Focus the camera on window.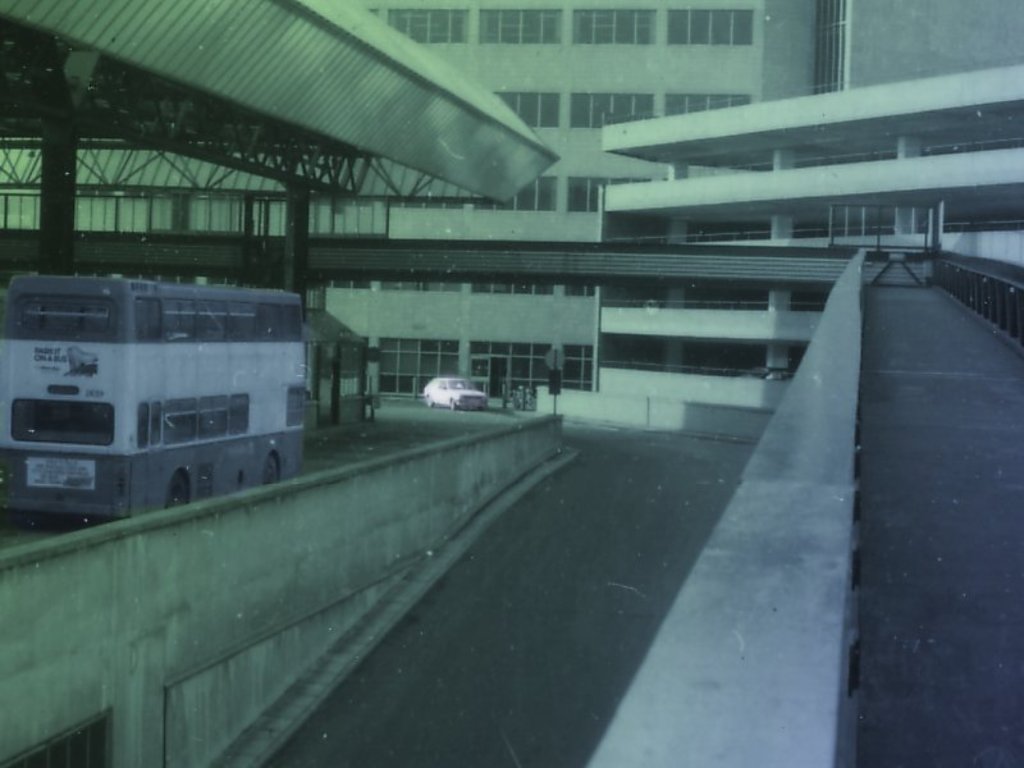
Focus region: pyautogui.locateOnScreen(568, 90, 655, 127).
